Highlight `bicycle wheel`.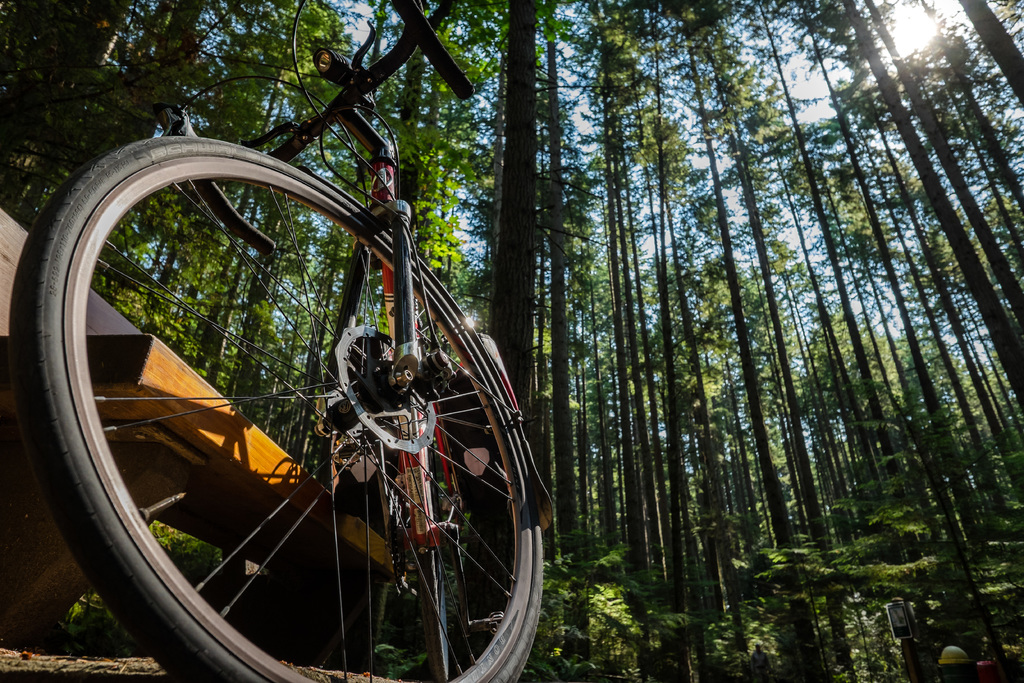
Highlighted region: 8:135:539:682.
